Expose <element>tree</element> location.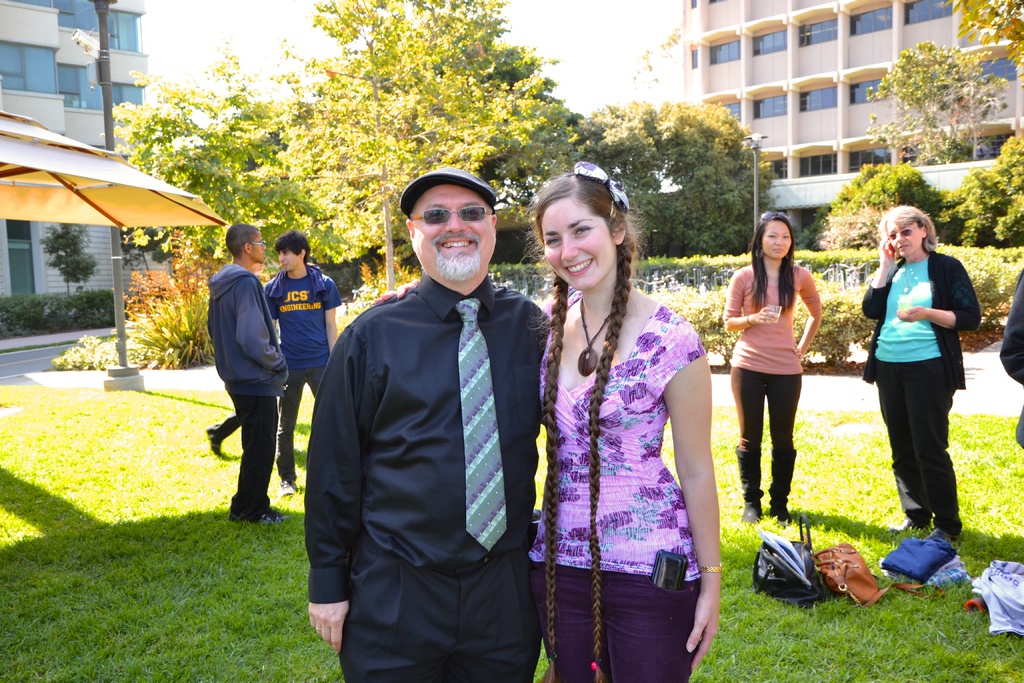
Exposed at [x1=44, y1=214, x2=106, y2=310].
